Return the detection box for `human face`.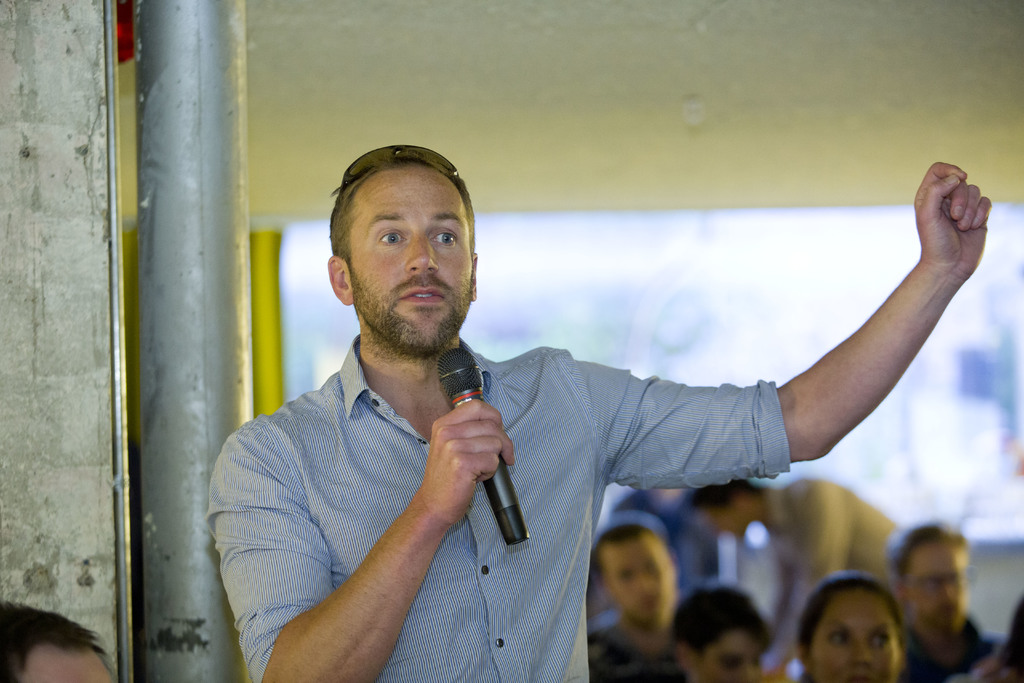
<bbox>700, 502, 745, 541</bbox>.
